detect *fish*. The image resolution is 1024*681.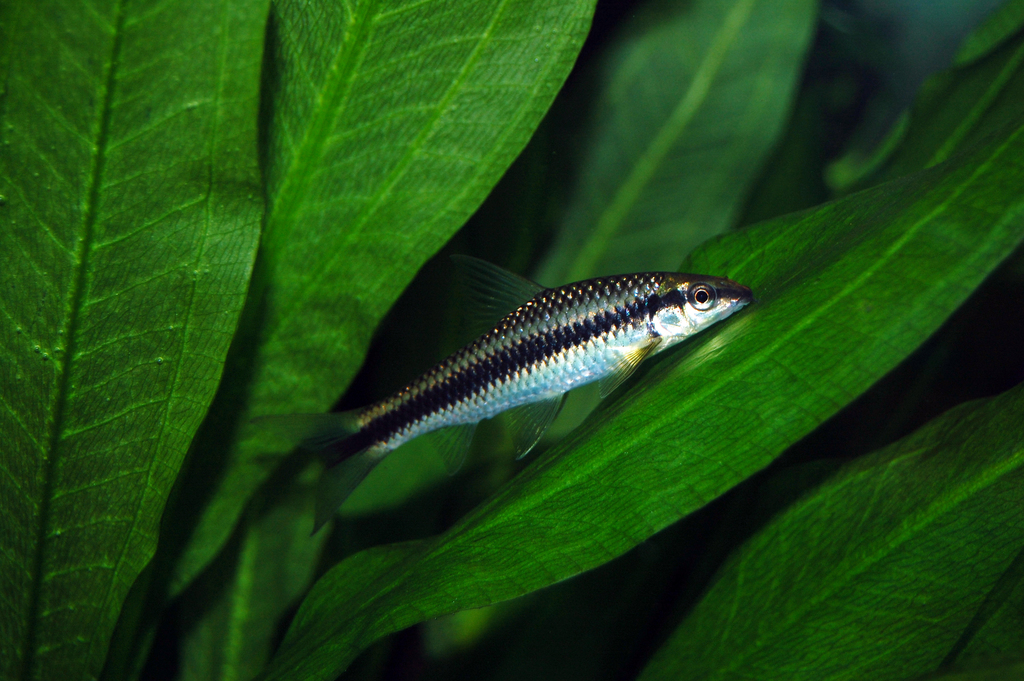
[left=266, top=250, right=762, bottom=505].
